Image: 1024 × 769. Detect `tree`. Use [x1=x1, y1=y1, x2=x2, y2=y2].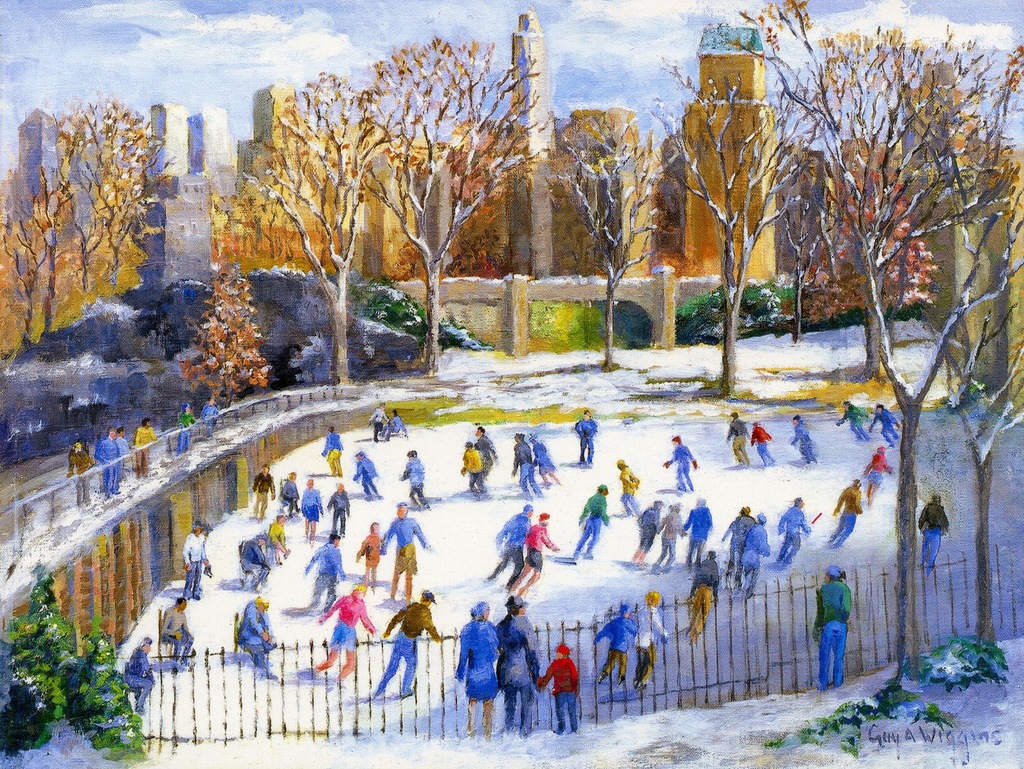
[x1=357, y1=32, x2=554, y2=376].
